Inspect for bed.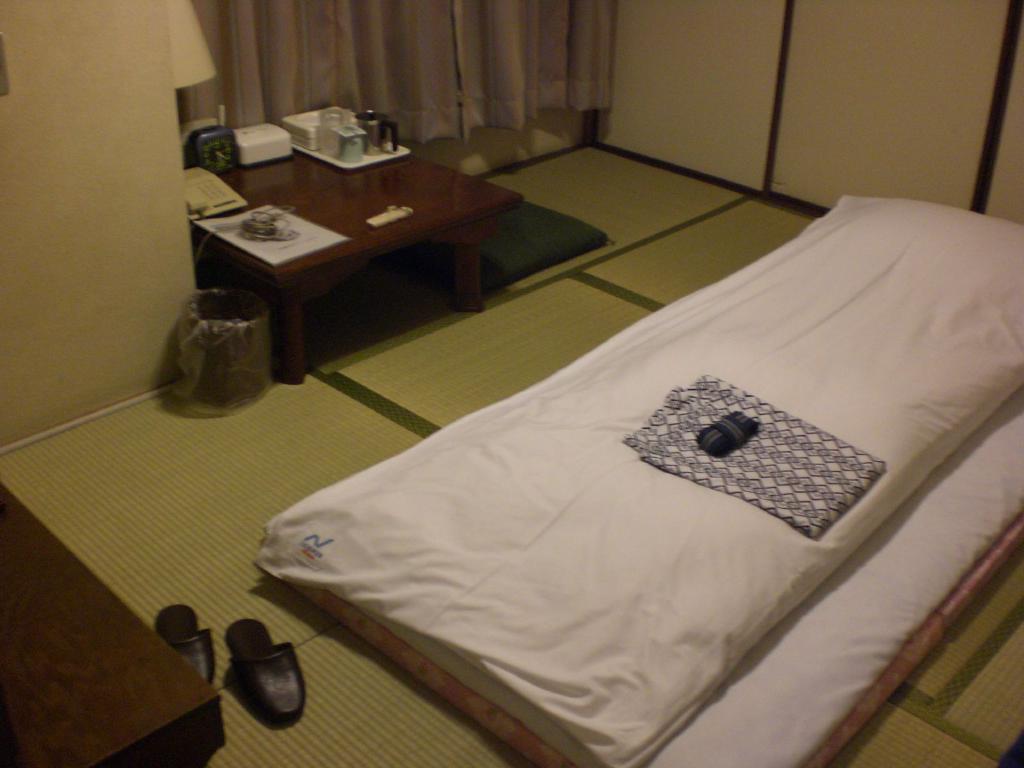
Inspection: [374, 166, 1023, 641].
